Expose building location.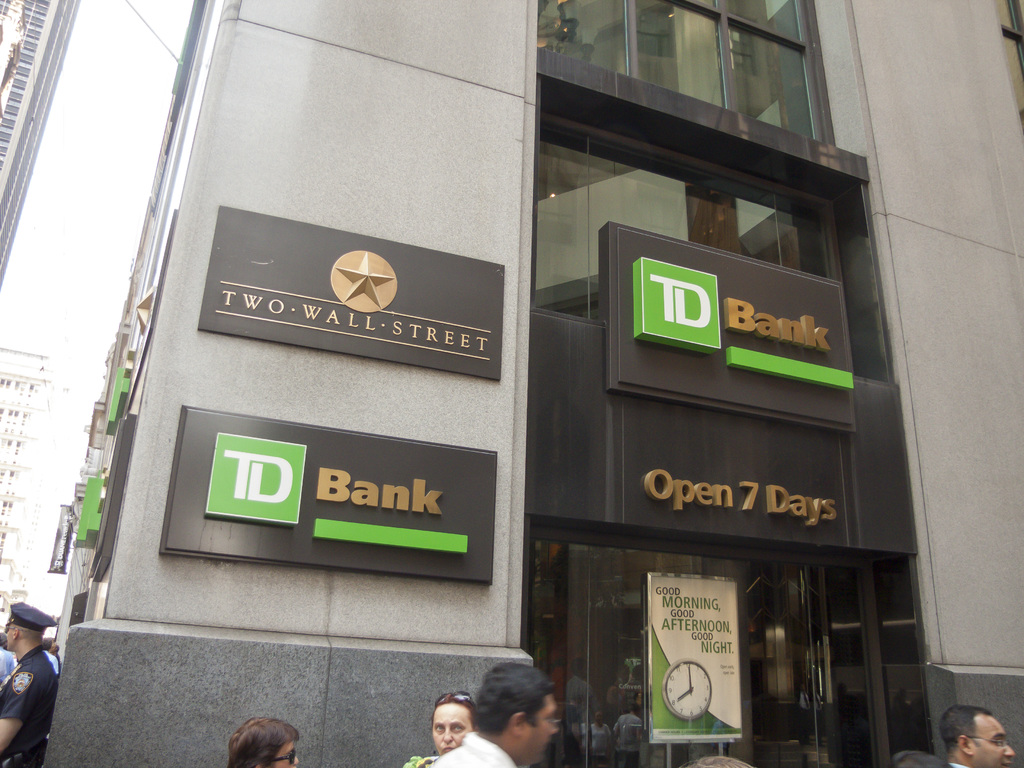
Exposed at (1,1,80,298).
